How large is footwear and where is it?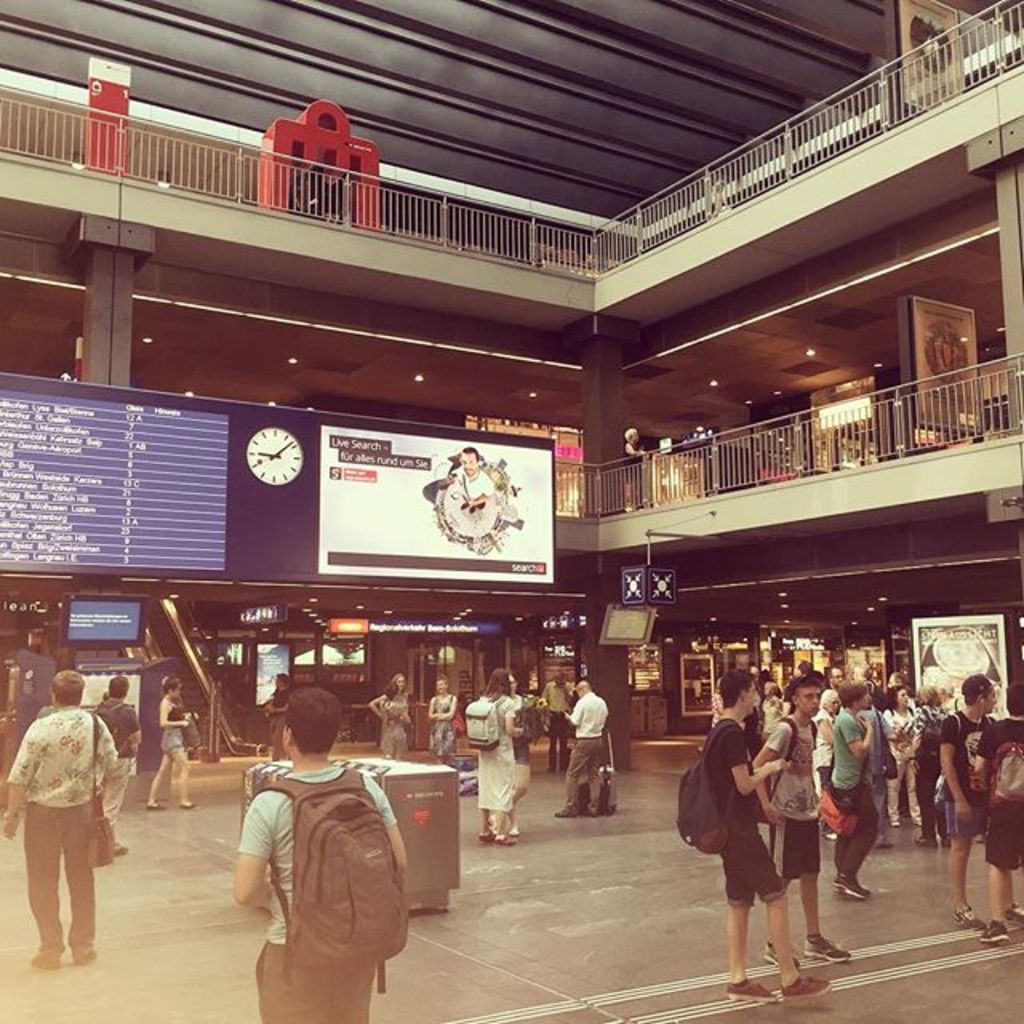
Bounding box: (493,835,522,850).
